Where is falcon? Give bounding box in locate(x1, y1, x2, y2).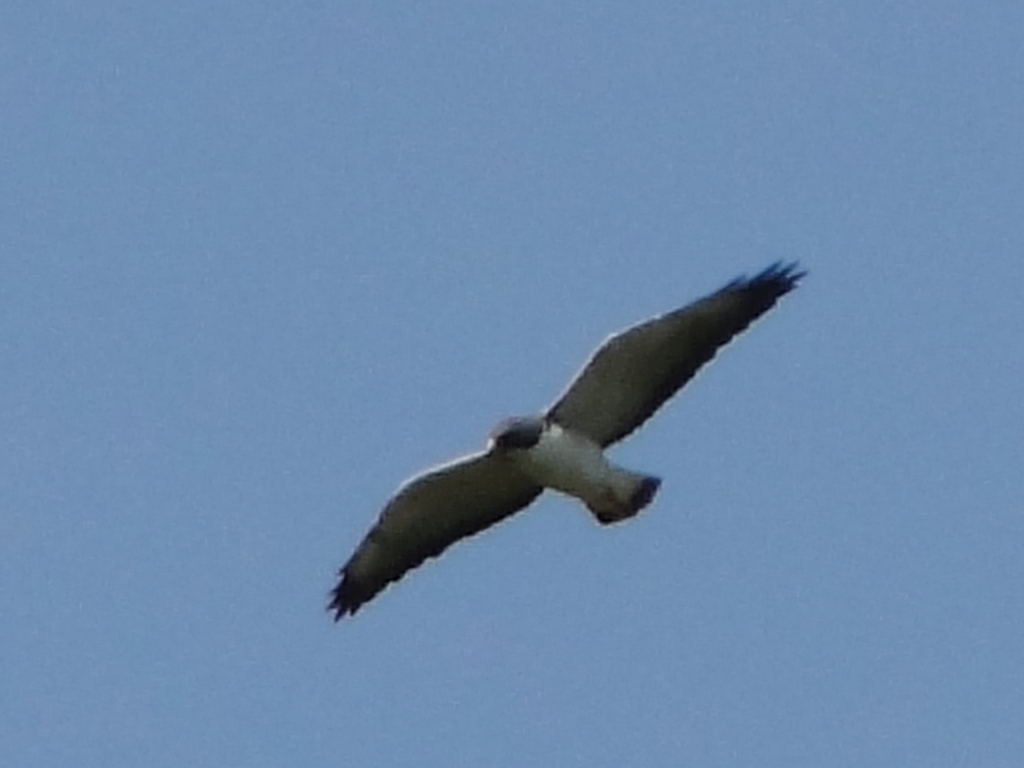
locate(330, 253, 810, 626).
